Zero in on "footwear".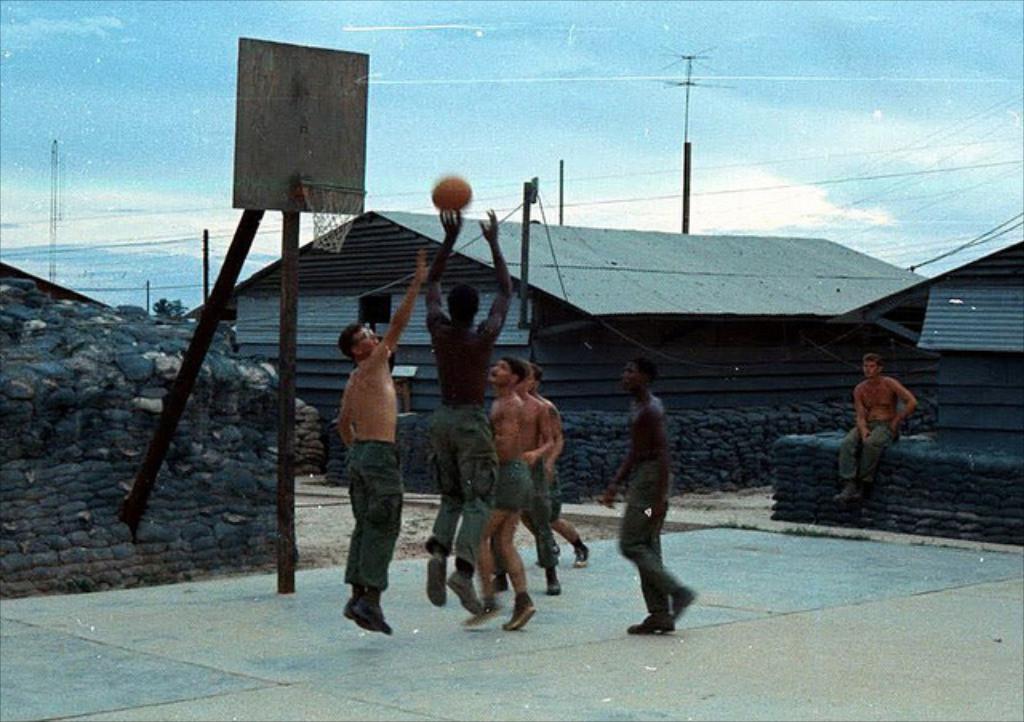
Zeroed in: select_region(629, 610, 670, 640).
